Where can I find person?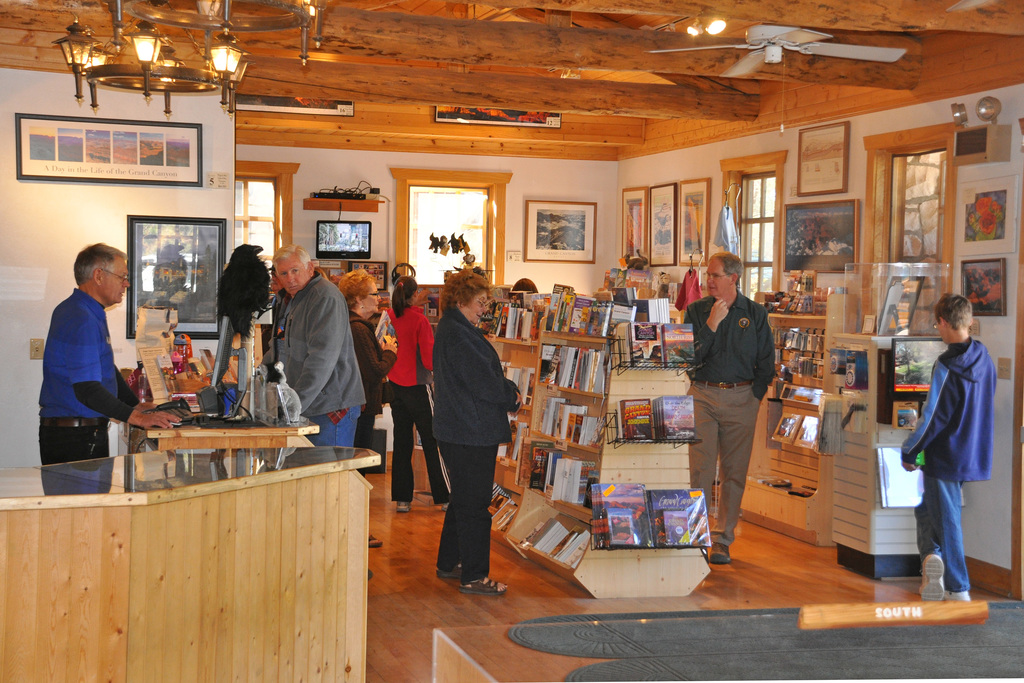
You can find it at 680, 249, 775, 561.
